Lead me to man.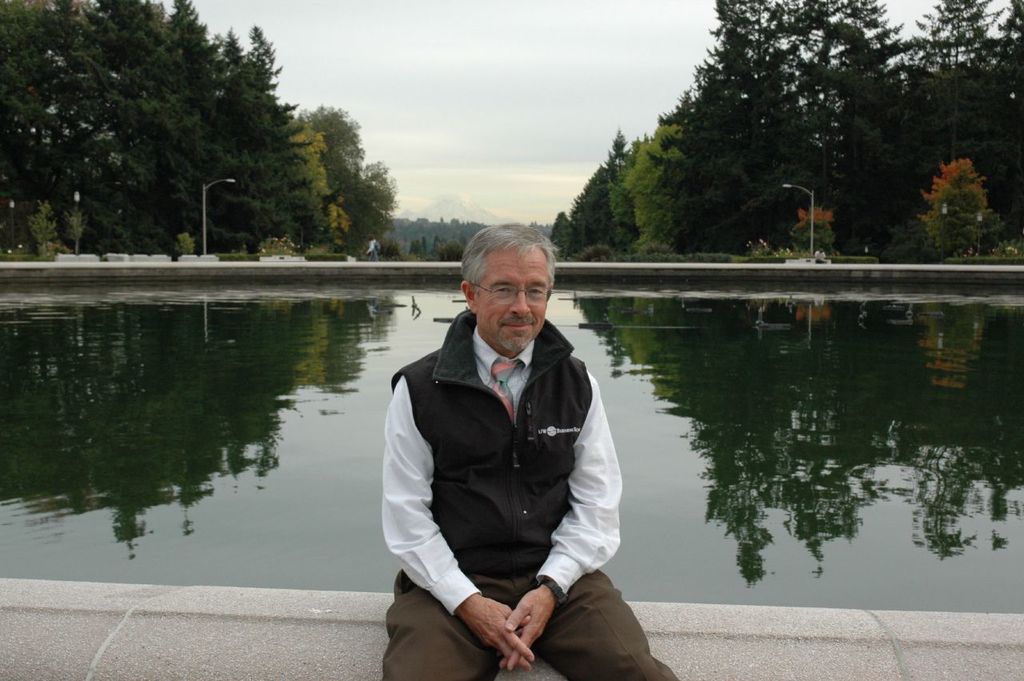
Lead to l=384, t=221, r=638, b=669.
